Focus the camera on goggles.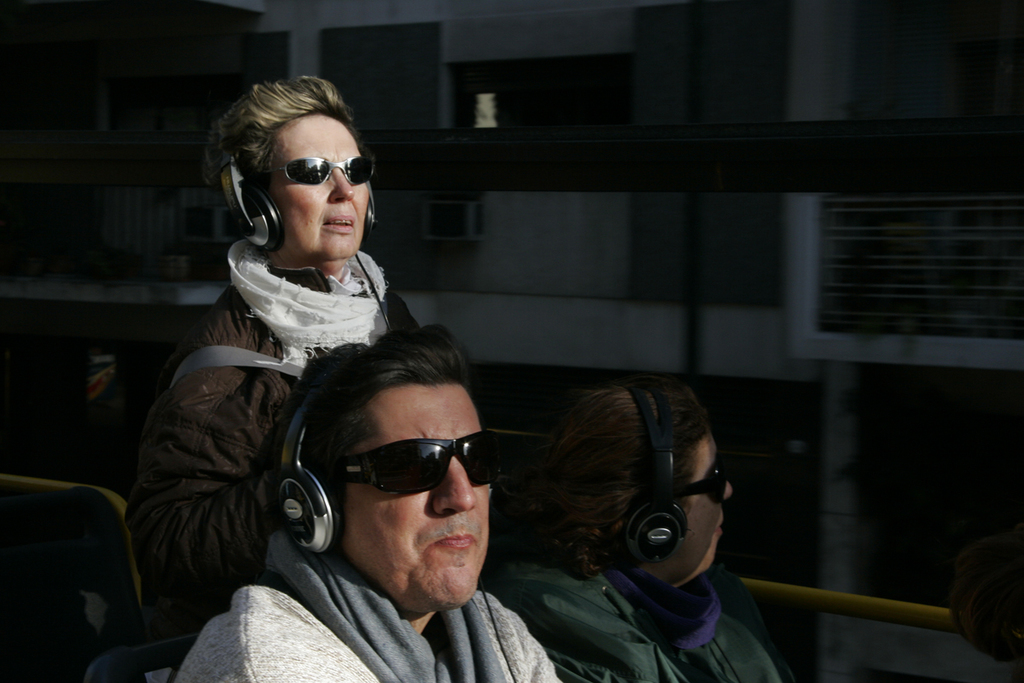
Focus region: {"x1": 329, "y1": 430, "x2": 499, "y2": 476}.
